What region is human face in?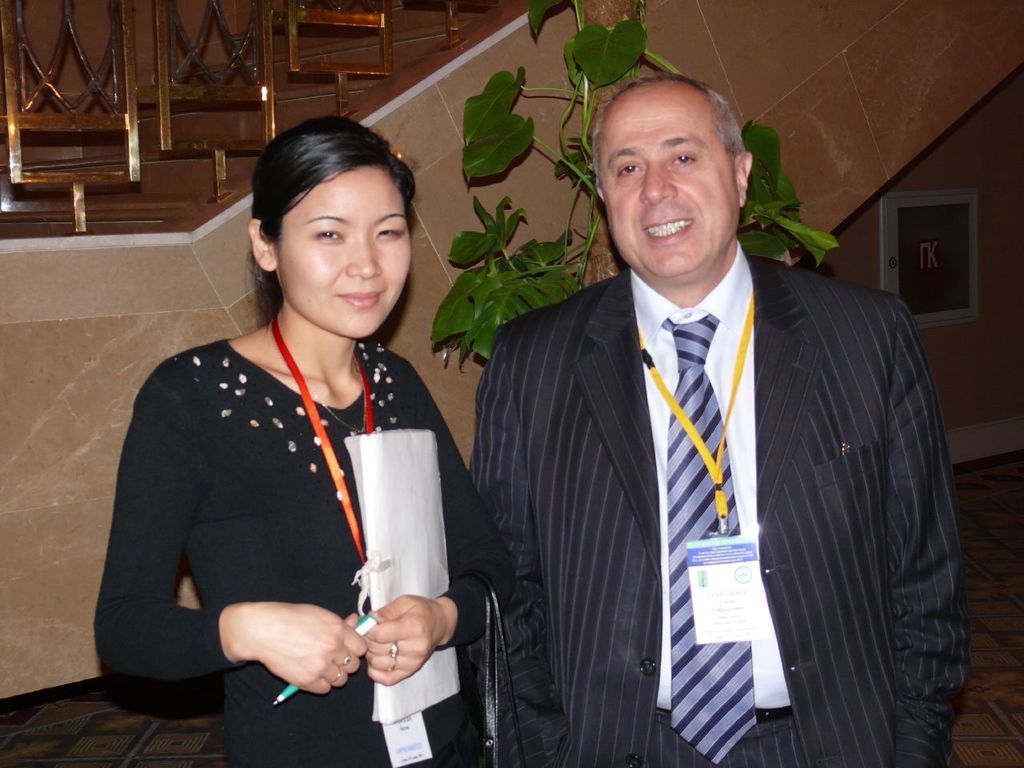
bbox=[597, 98, 738, 286].
